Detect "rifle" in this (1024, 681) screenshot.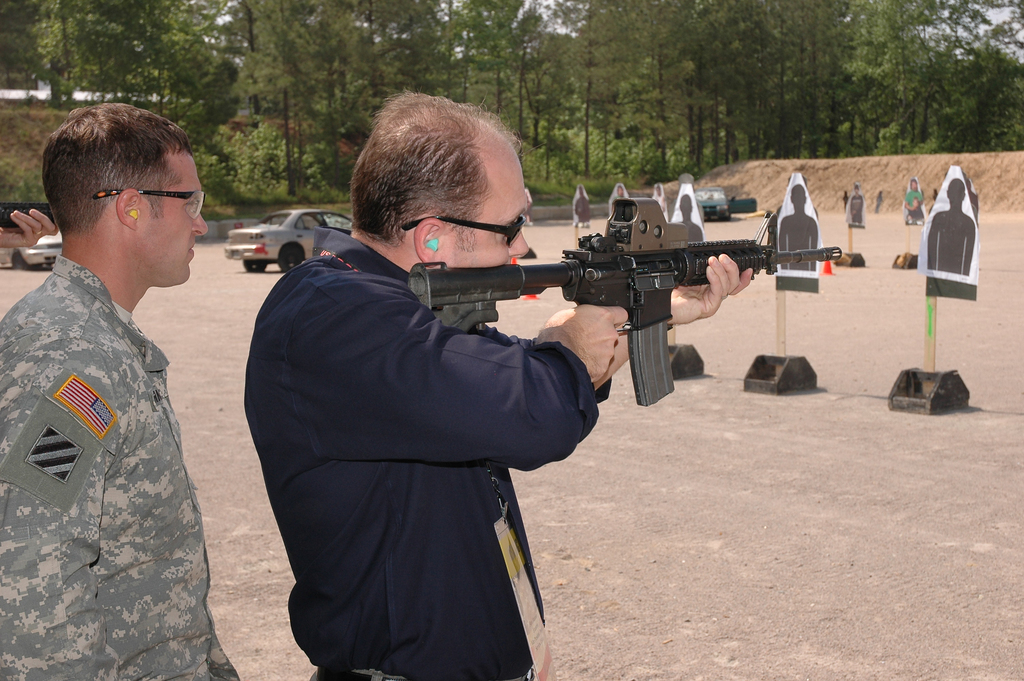
Detection: <box>408,200,838,402</box>.
